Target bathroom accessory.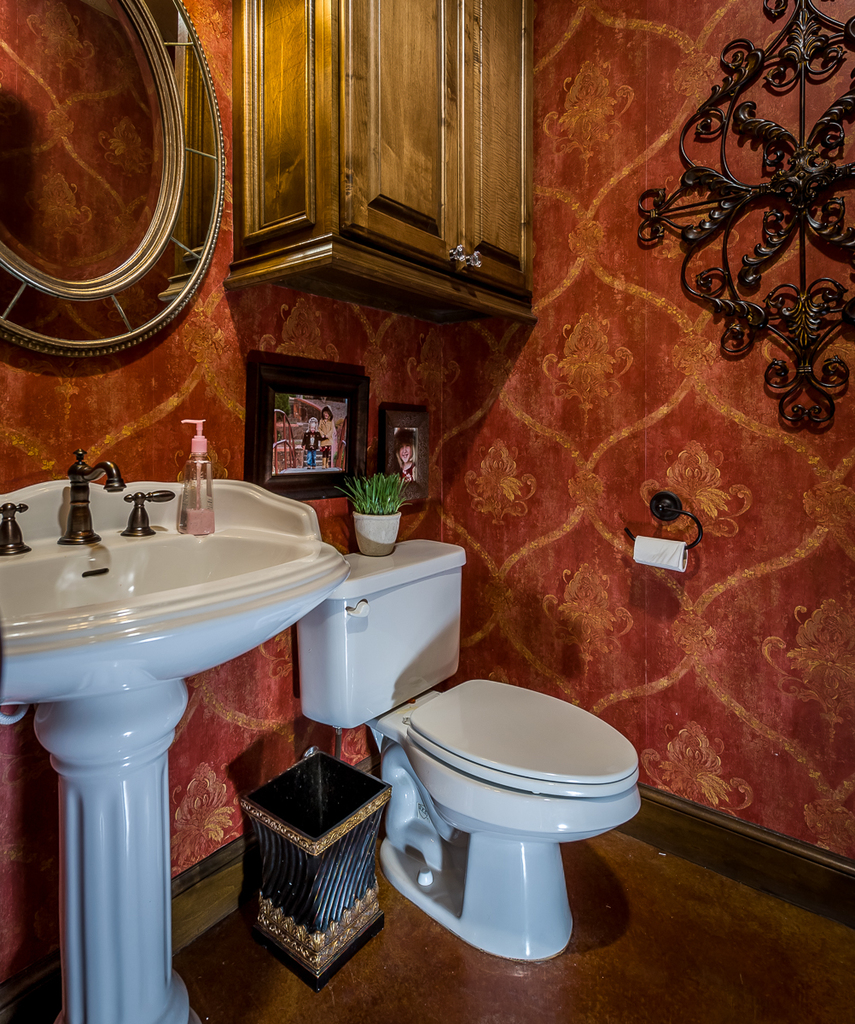
Target region: [353, 671, 643, 978].
